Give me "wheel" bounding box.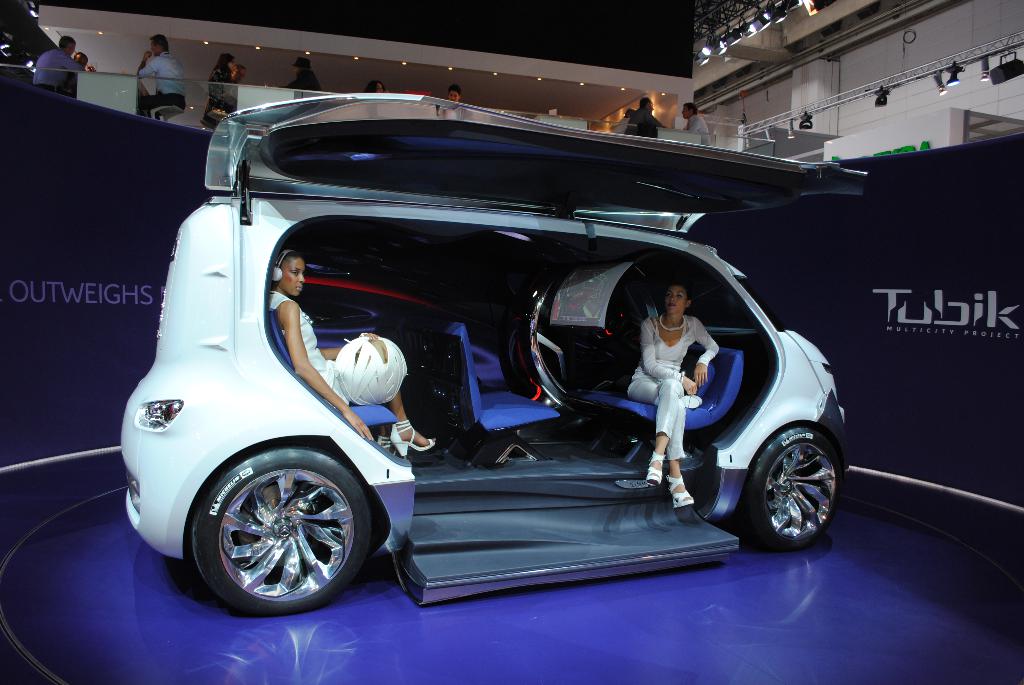
175,442,380,611.
